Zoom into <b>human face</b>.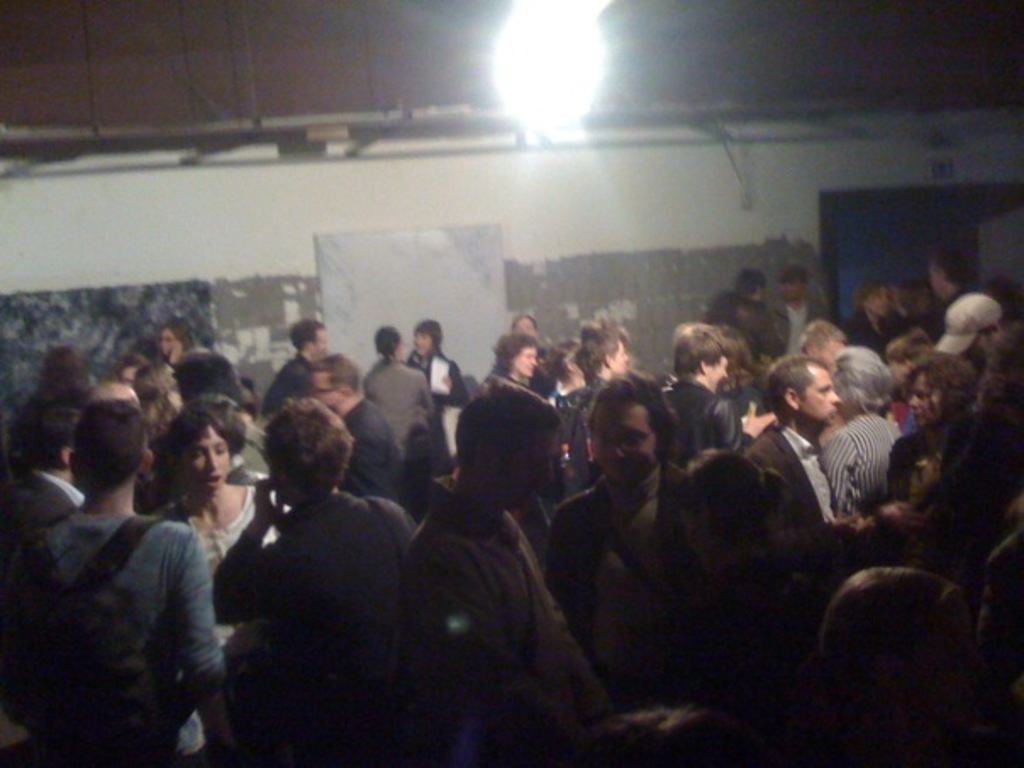
Zoom target: bbox=[158, 329, 181, 358].
